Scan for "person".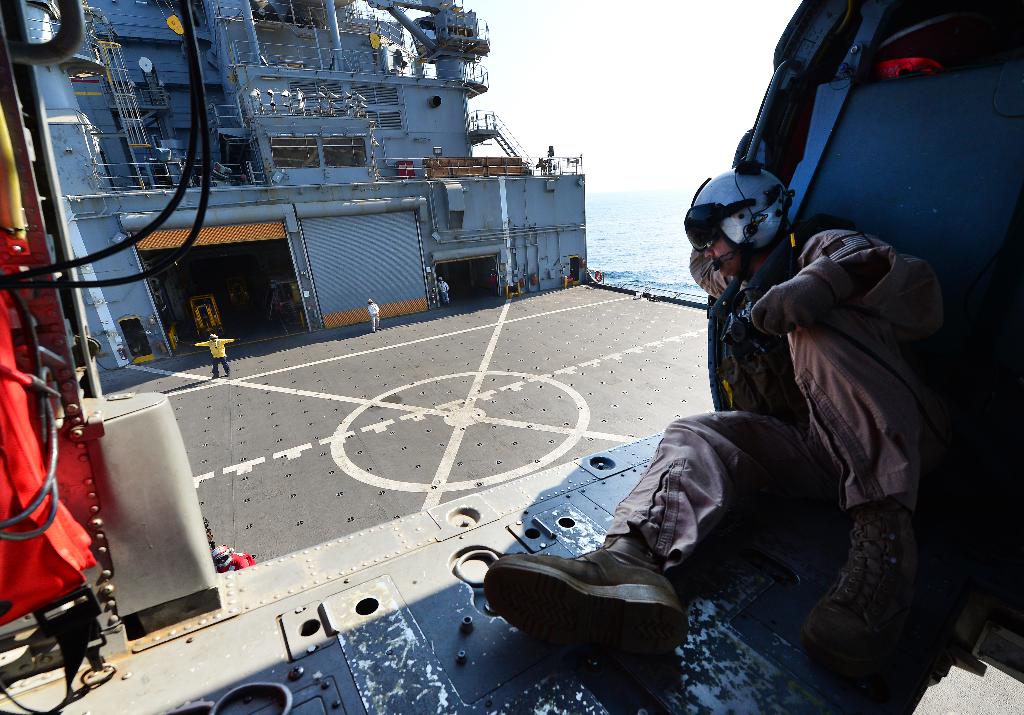
Scan result: l=368, t=298, r=380, b=329.
